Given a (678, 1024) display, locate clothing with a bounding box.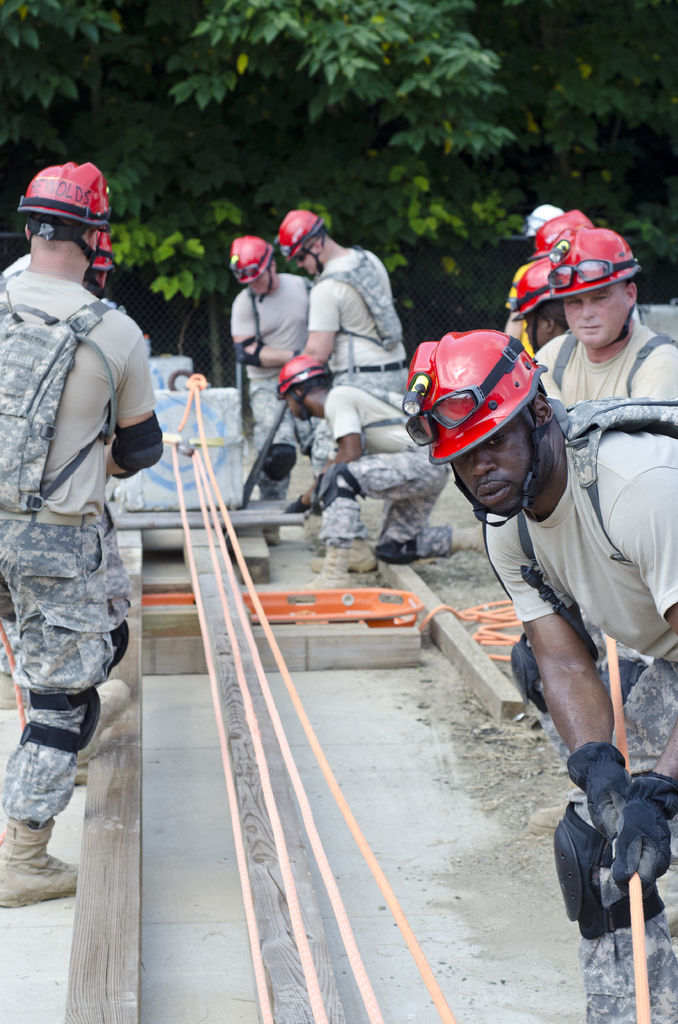
Located: <region>304, 381, 453, 564</region>.
